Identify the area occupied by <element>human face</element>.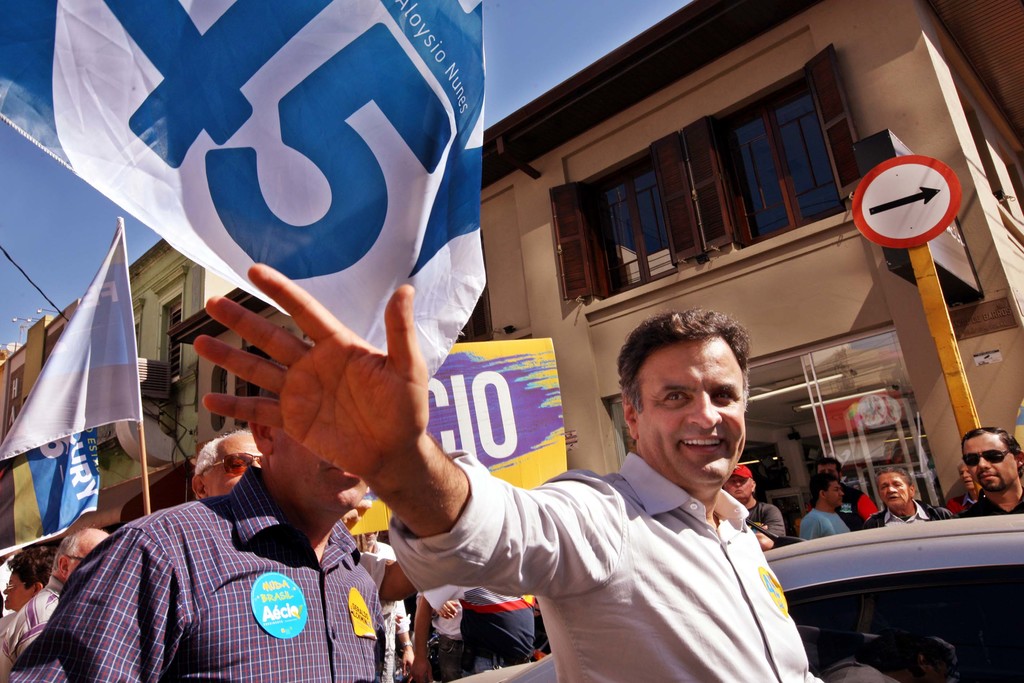
Area: <bbox>641, 343, 745, 481</bbox>.
